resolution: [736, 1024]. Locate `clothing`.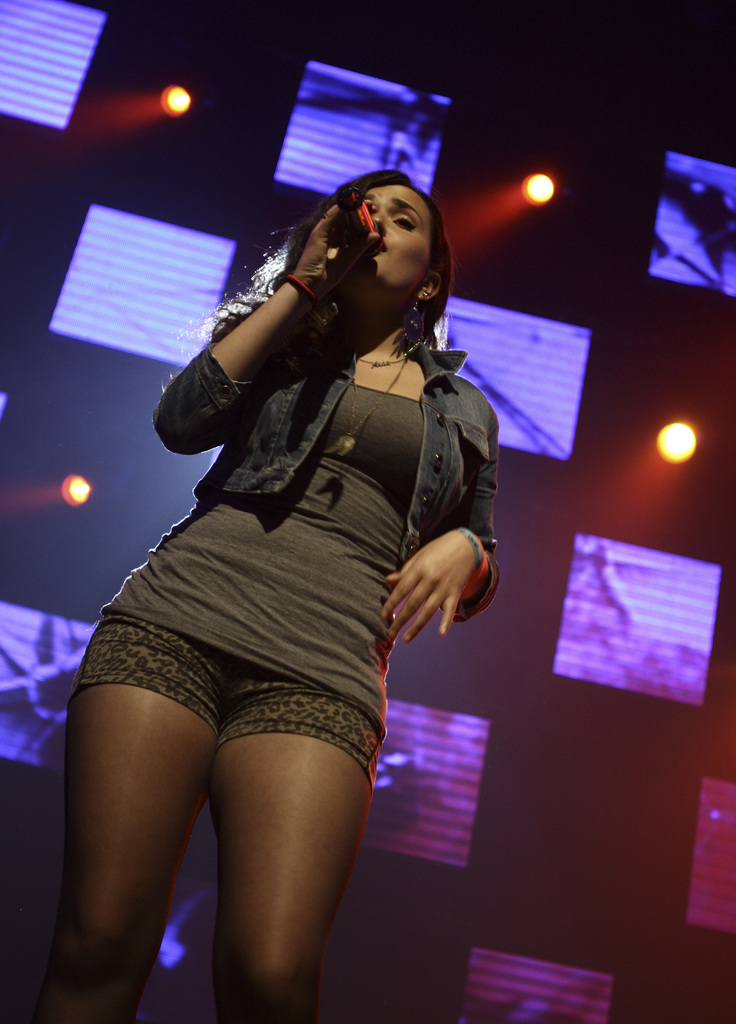
crop(112, 253, 489, 791).
